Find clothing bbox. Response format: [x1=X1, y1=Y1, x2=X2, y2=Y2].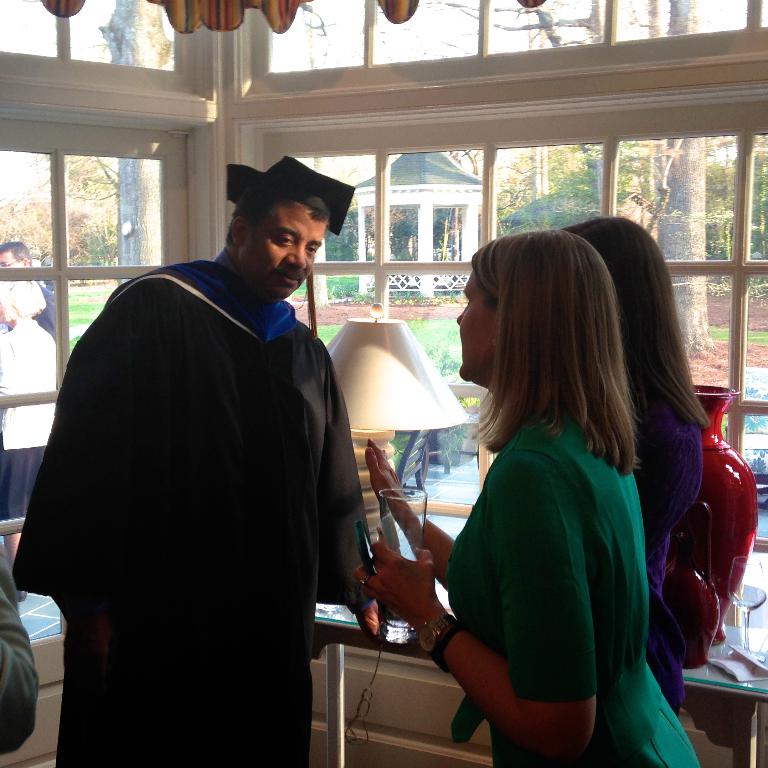
[x1=0, y1=304, x2=60, y2=528].
